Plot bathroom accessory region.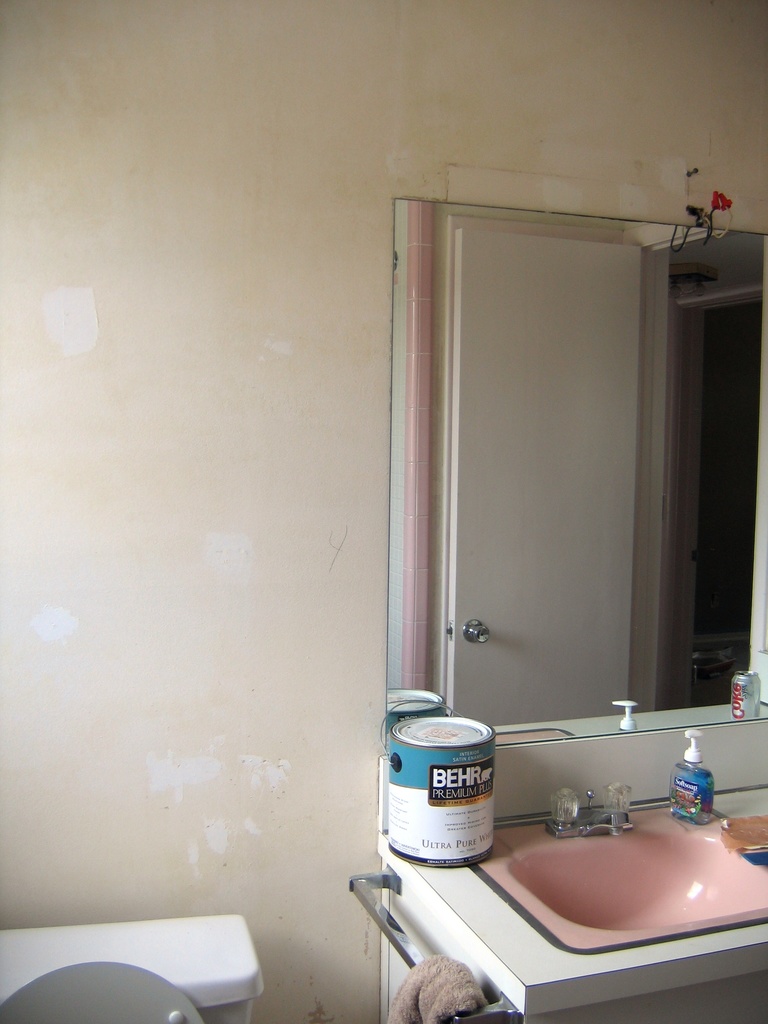
Plotted at (546,781,636,840).
